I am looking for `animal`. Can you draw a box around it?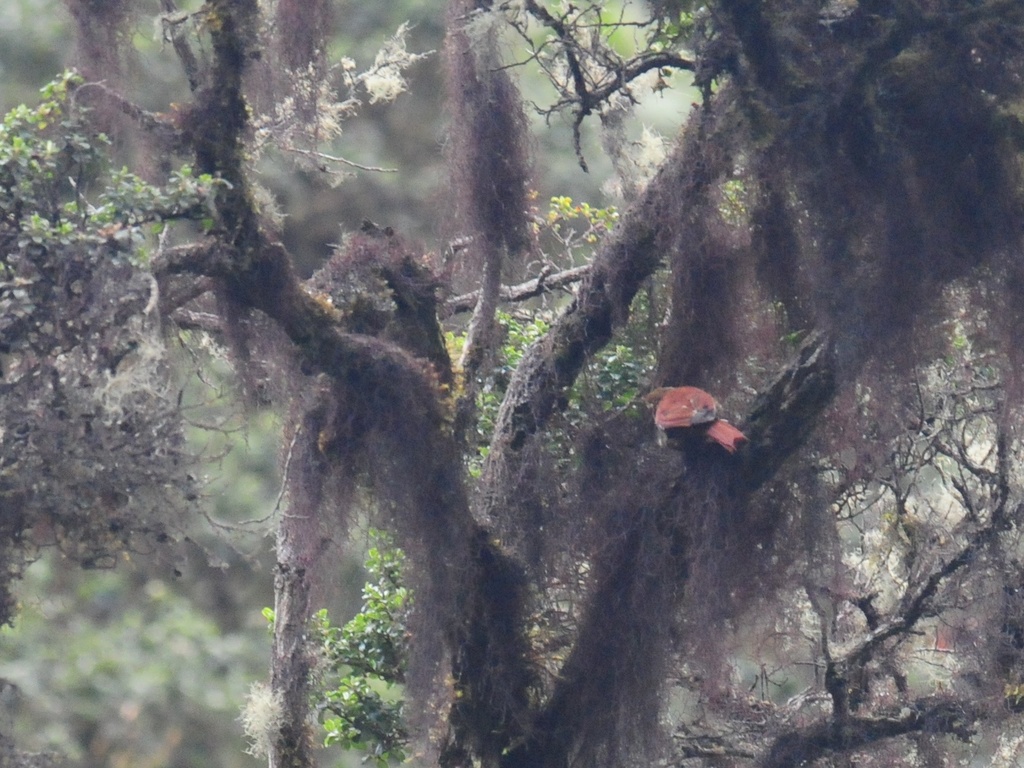
Sure, the bounding box is <bbox>643, 381, 748, 451</bbox>.
